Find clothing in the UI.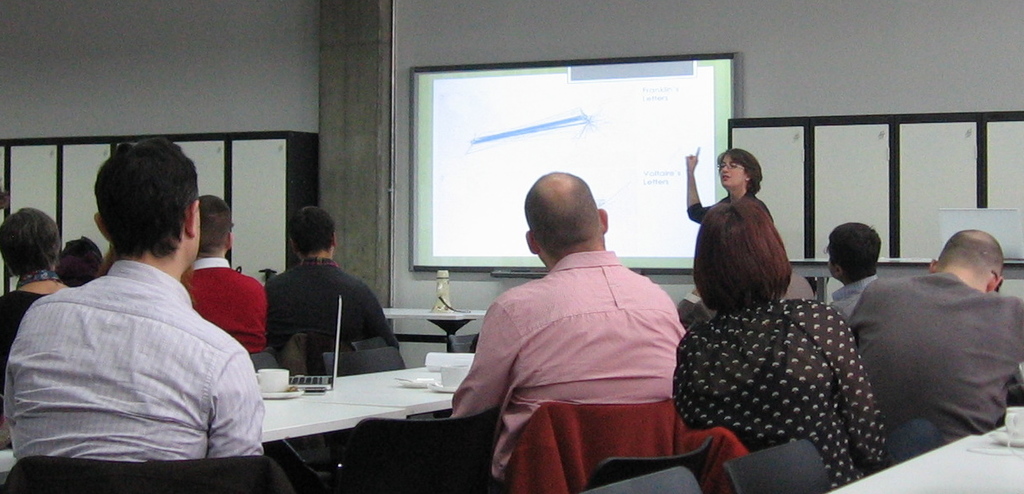
UI element at select_region(0, 286, 48, 388).
